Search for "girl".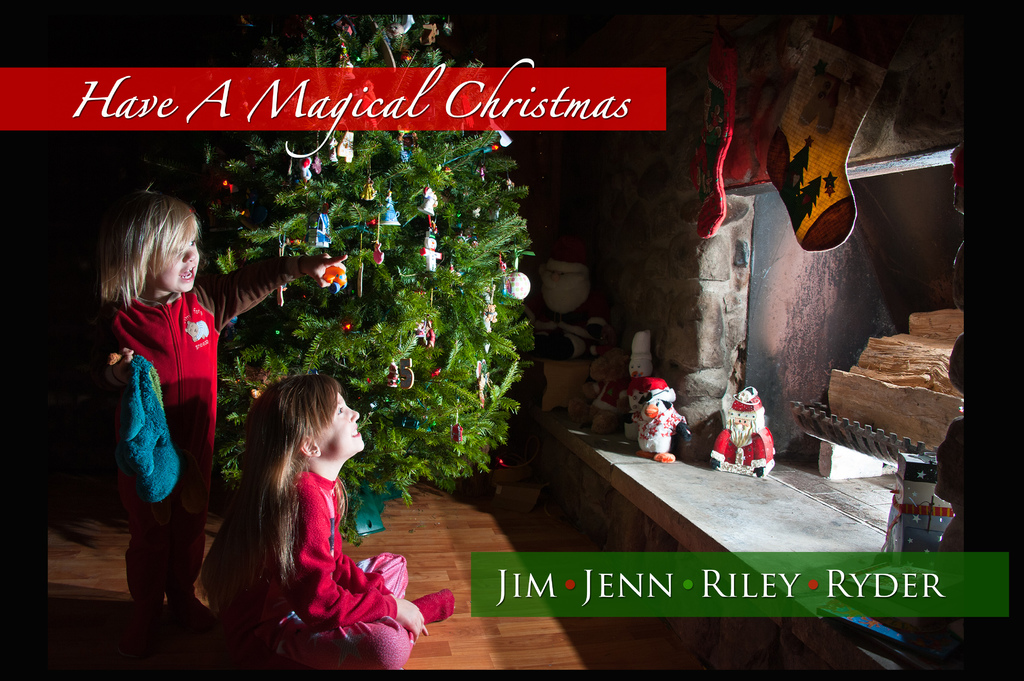
Found at box=[192, 382, 465, 680].
